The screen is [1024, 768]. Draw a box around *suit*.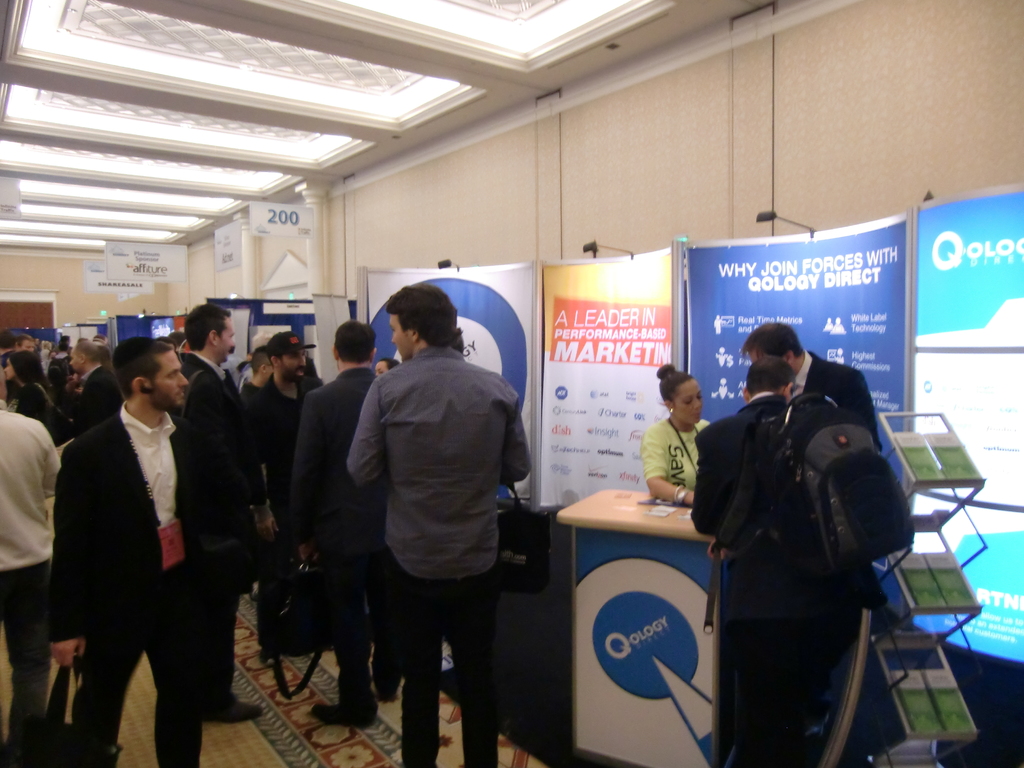
pyautogui.locateOnScreen(282, 367, 406, 719).
